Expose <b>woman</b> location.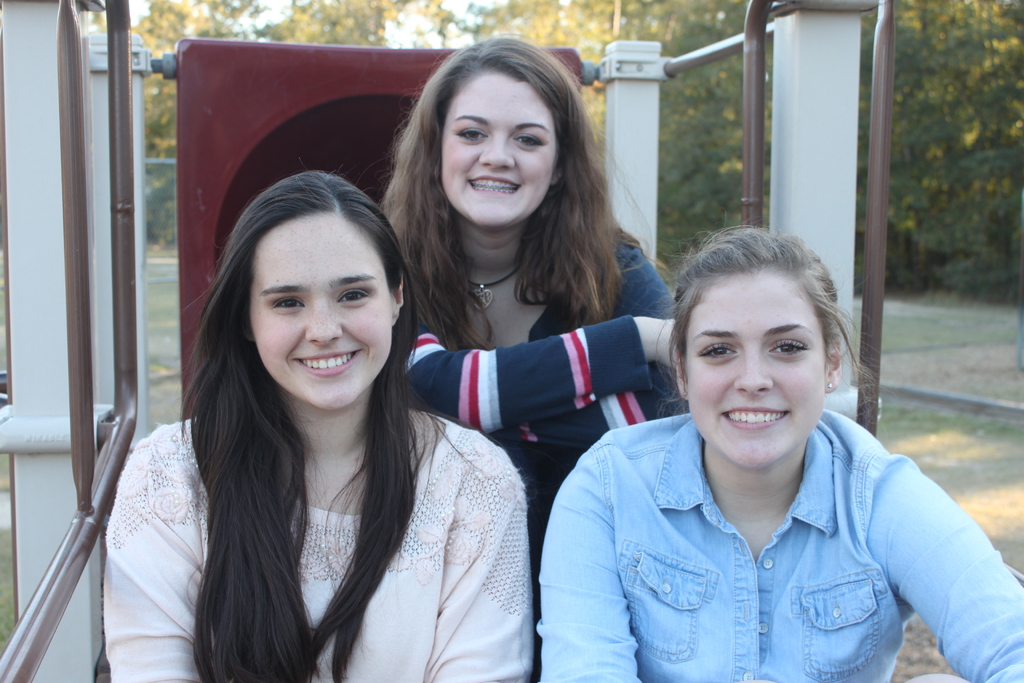
Exposed at {"x1": 109, "y1": 172, "x2": 536, "y2": 680}.
